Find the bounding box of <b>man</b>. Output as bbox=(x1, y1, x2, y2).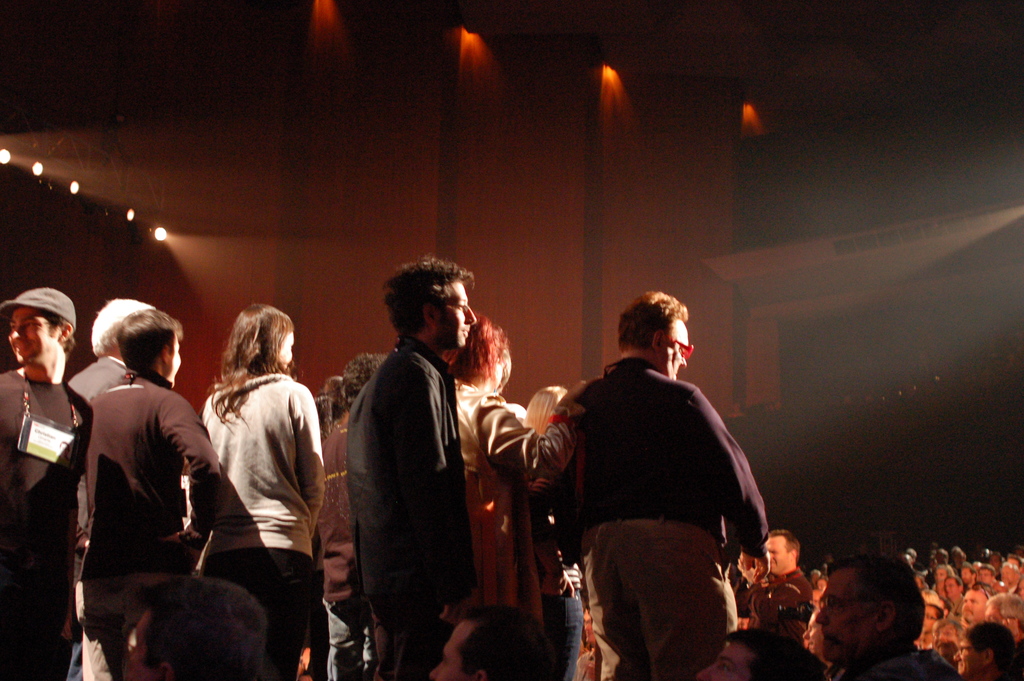
bbox=(430, 602, 543, 680).
